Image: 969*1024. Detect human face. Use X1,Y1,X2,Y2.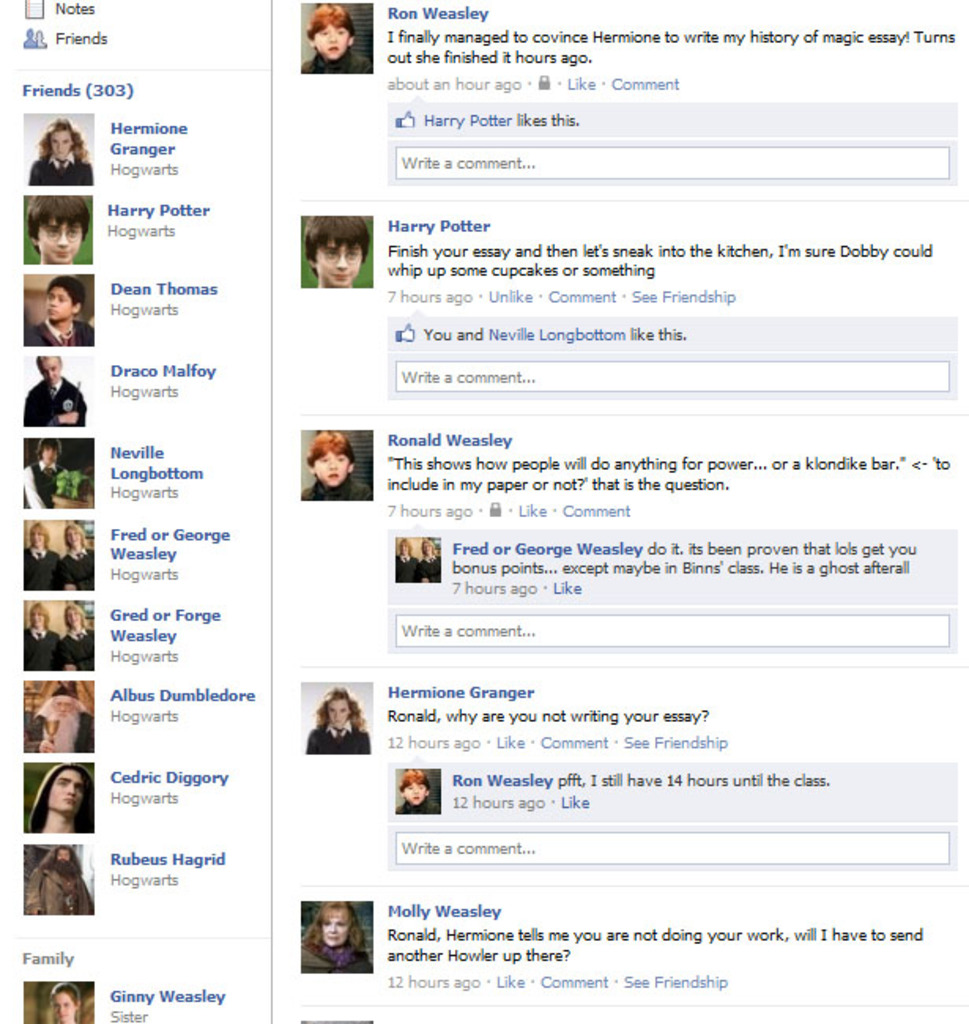
314,239,361,287.
